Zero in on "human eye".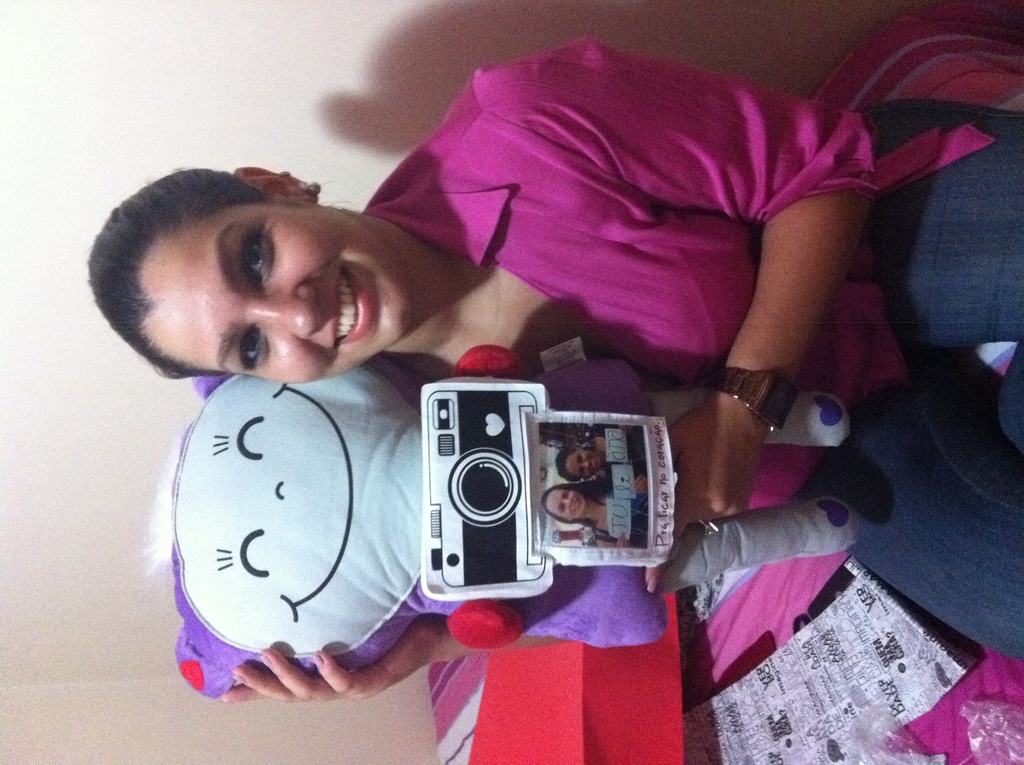
Zeroed in: bbox(241, 227, 277, 287).
